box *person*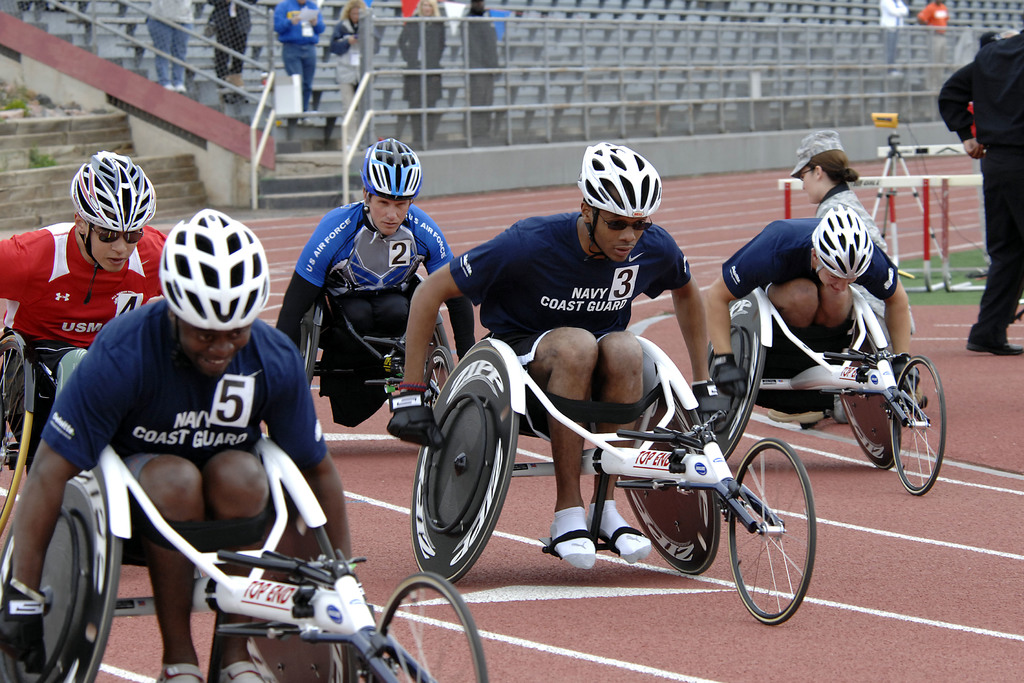
[0,219,167,470]
